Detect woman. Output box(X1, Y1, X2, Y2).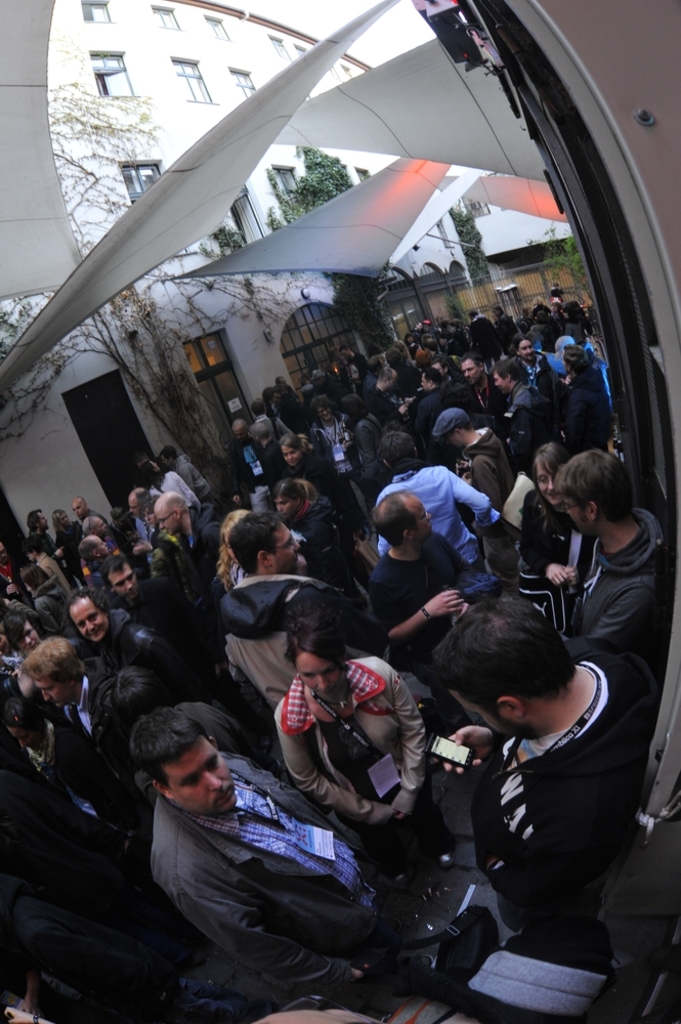
box(56, 510, 90, 581).
